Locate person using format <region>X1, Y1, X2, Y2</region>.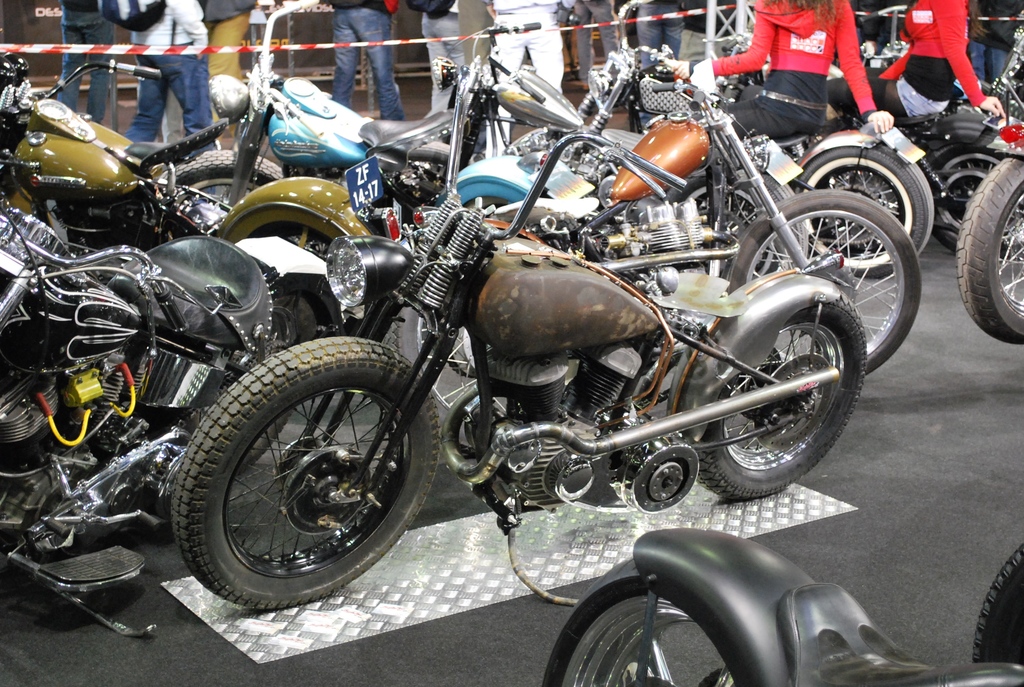
<region>468, 0, 600, 159</region>.
